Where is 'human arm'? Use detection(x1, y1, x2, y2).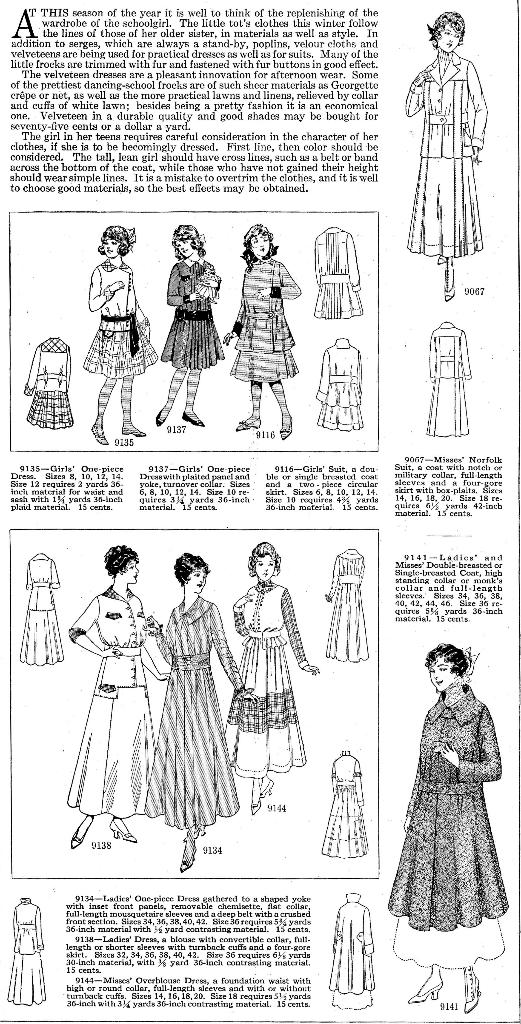
detection(87, 266, 123, 316).
